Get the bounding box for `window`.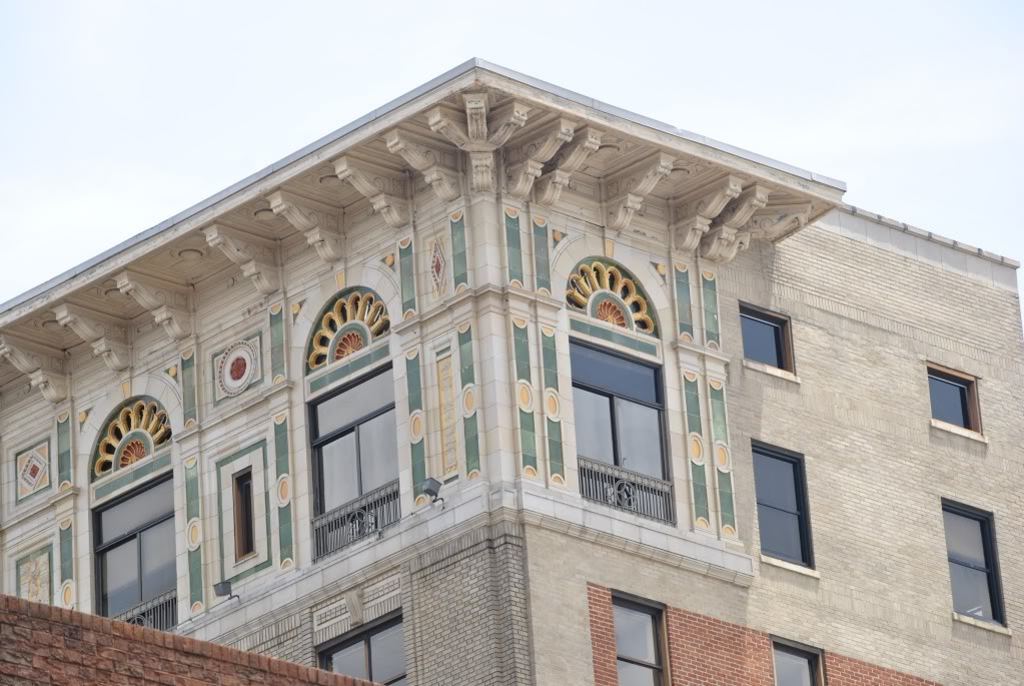
crop(927, 360, 985, 443).
